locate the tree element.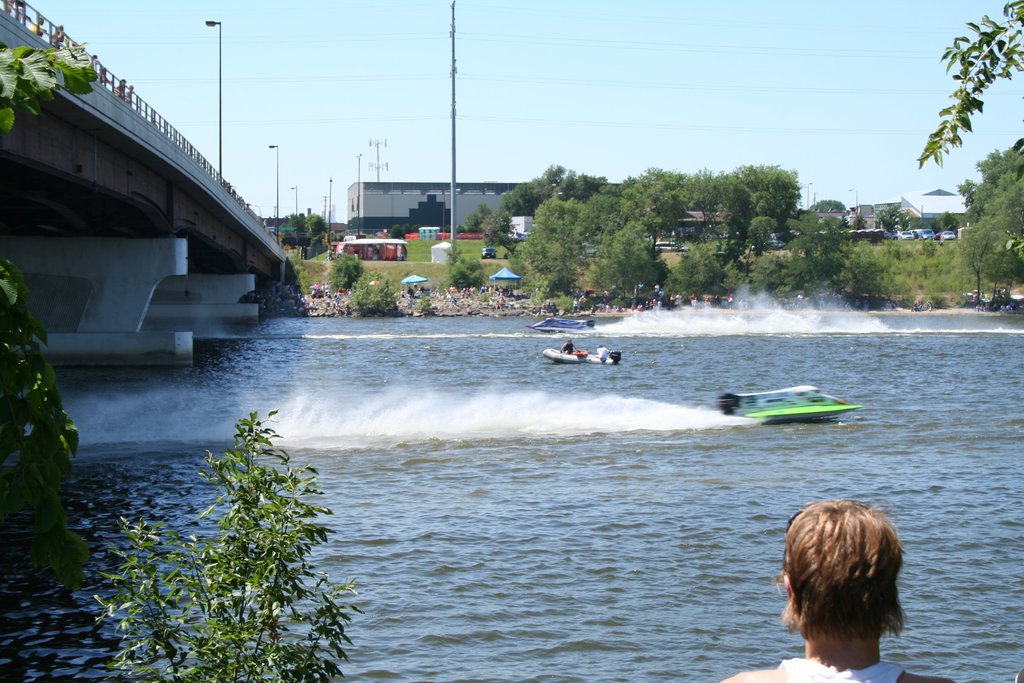
Element bbox: left=306, top=211, right=327, bottom=238.
